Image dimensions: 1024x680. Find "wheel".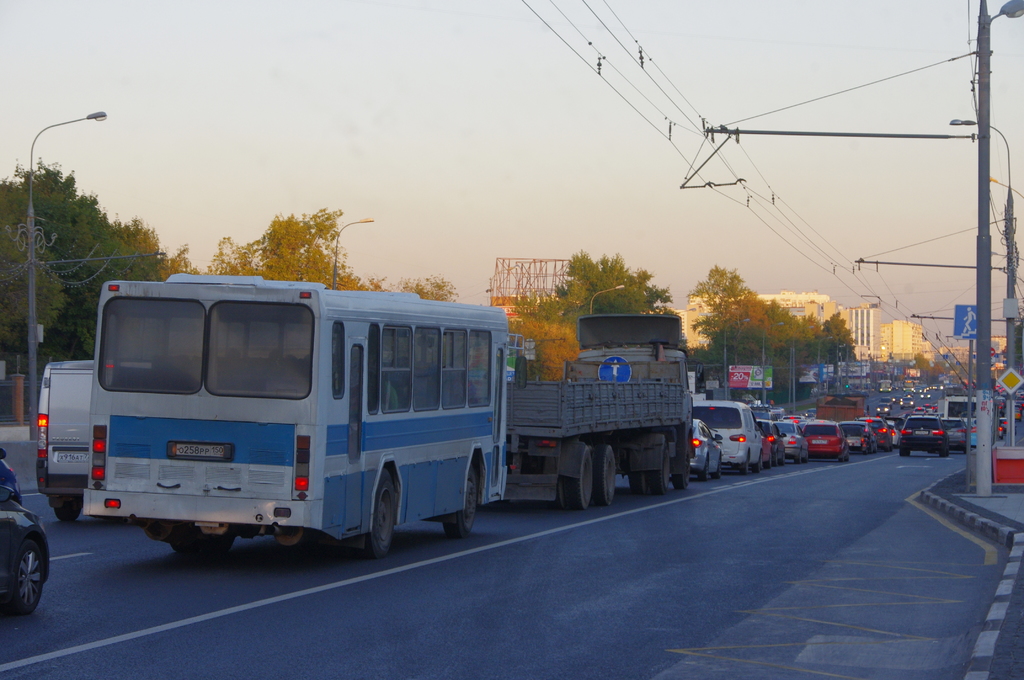
select_region(648, 446, 672, 492).
